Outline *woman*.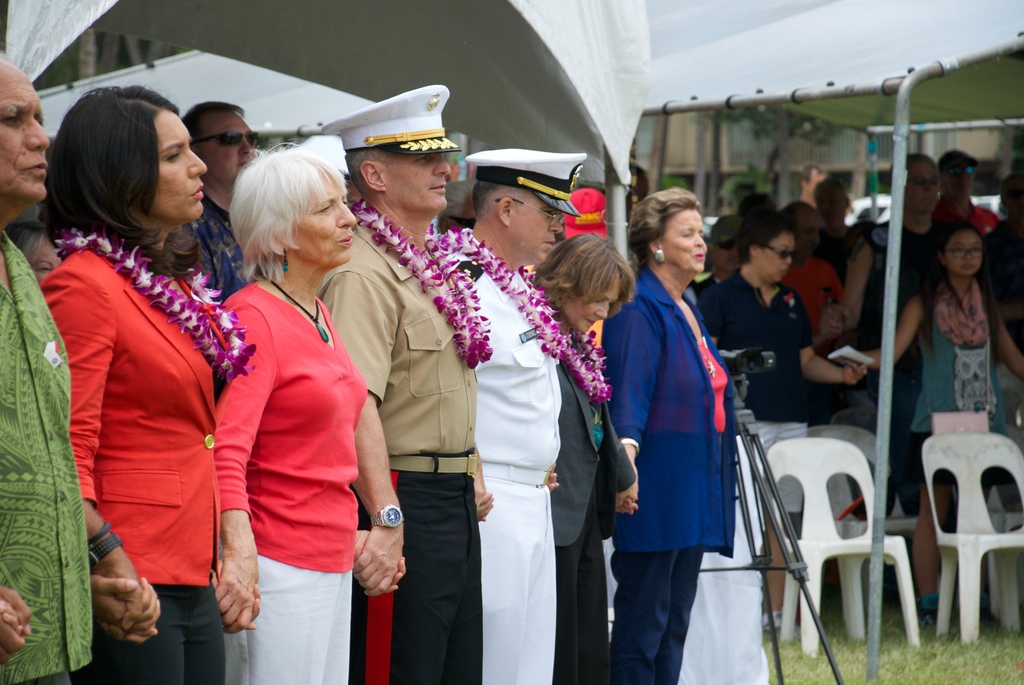
Outline: 531, 230, 637, 684.
